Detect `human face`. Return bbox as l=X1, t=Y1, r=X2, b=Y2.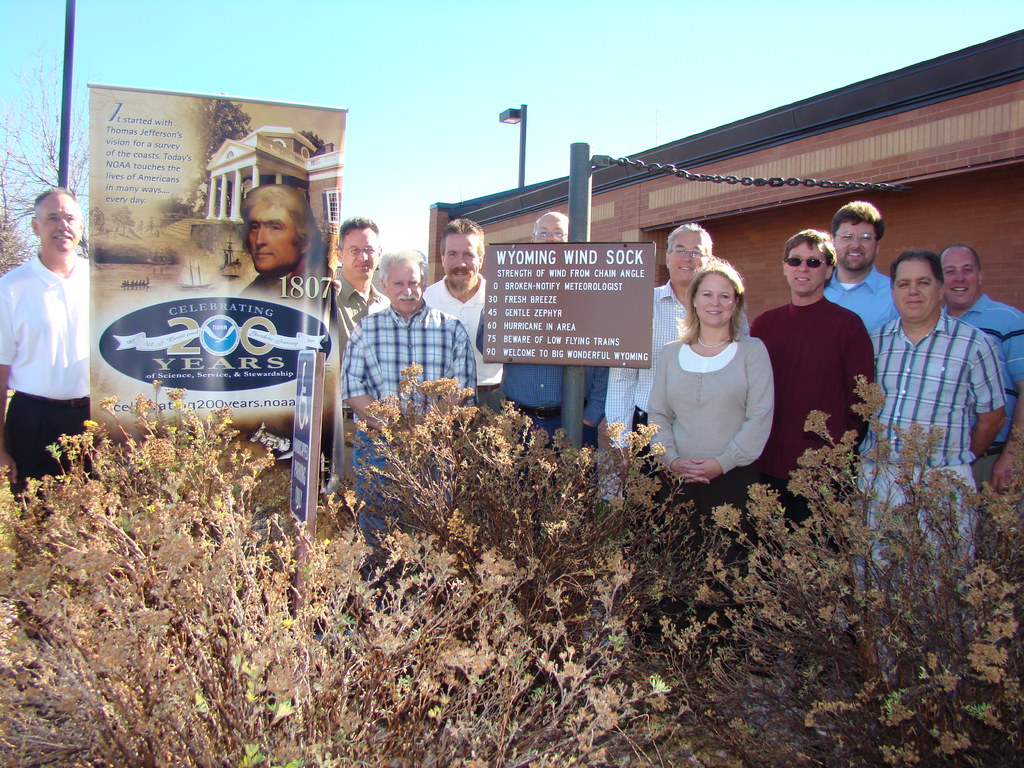
l=243, t=195, r=299, b=266.
